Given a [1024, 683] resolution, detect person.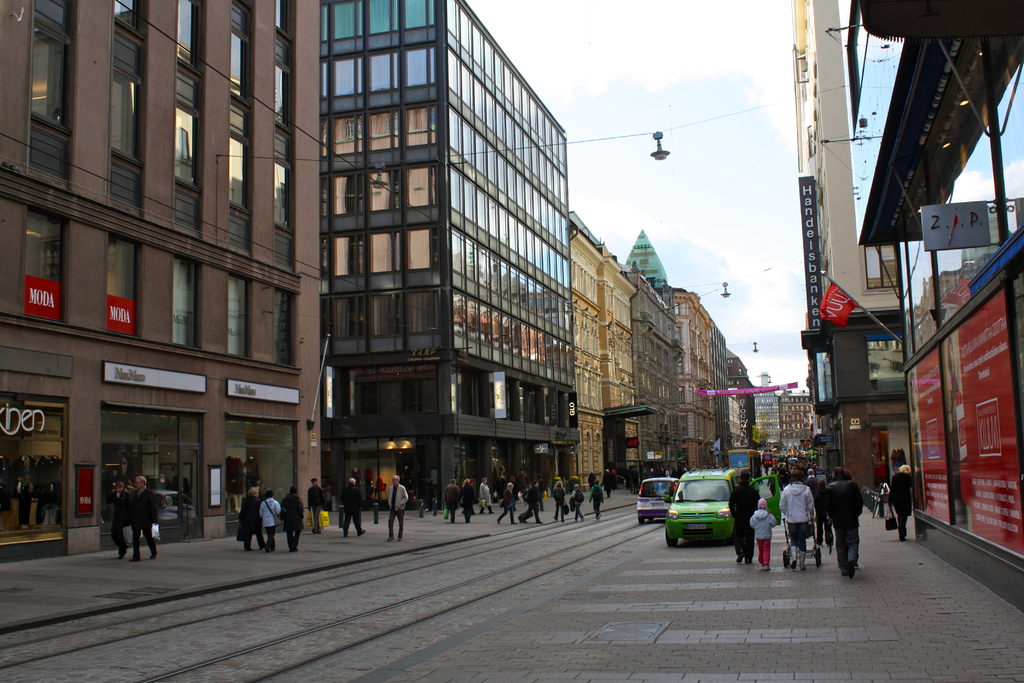
727/467/760/563.
